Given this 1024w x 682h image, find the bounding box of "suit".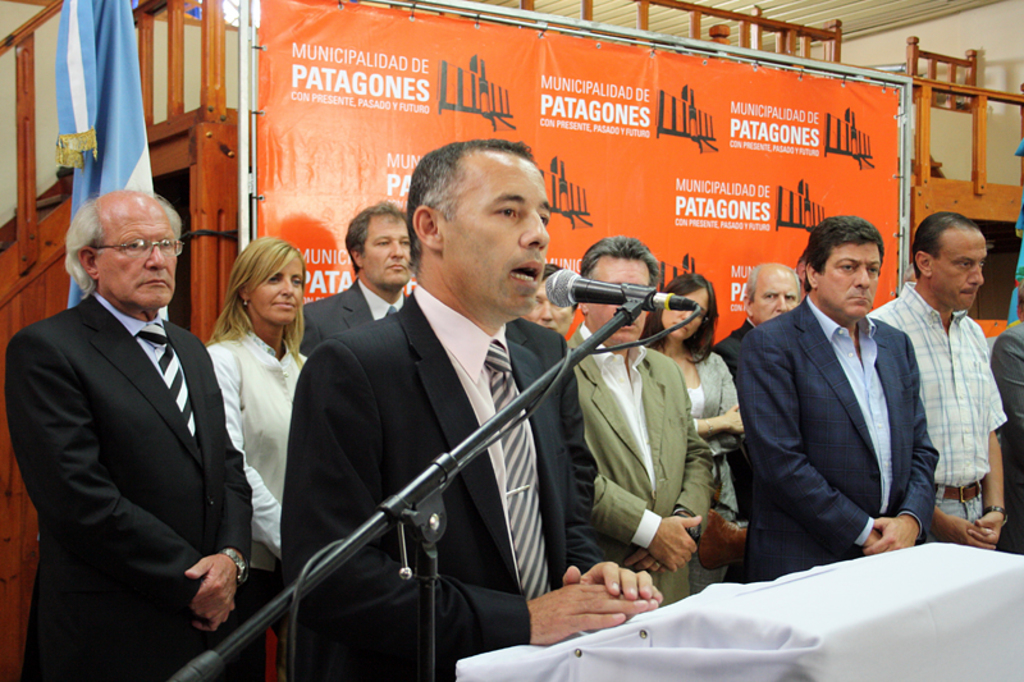
bbox(4, 288, 256, 681).
